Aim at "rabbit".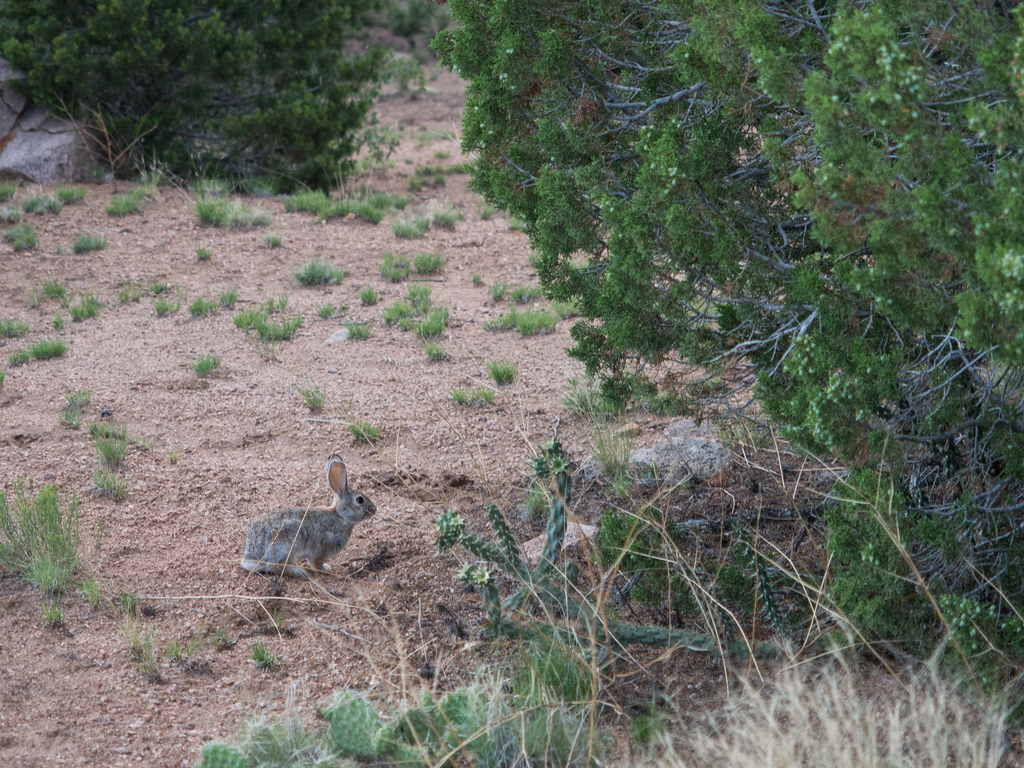
Aimed at rect(234, 452, 376, 579).
